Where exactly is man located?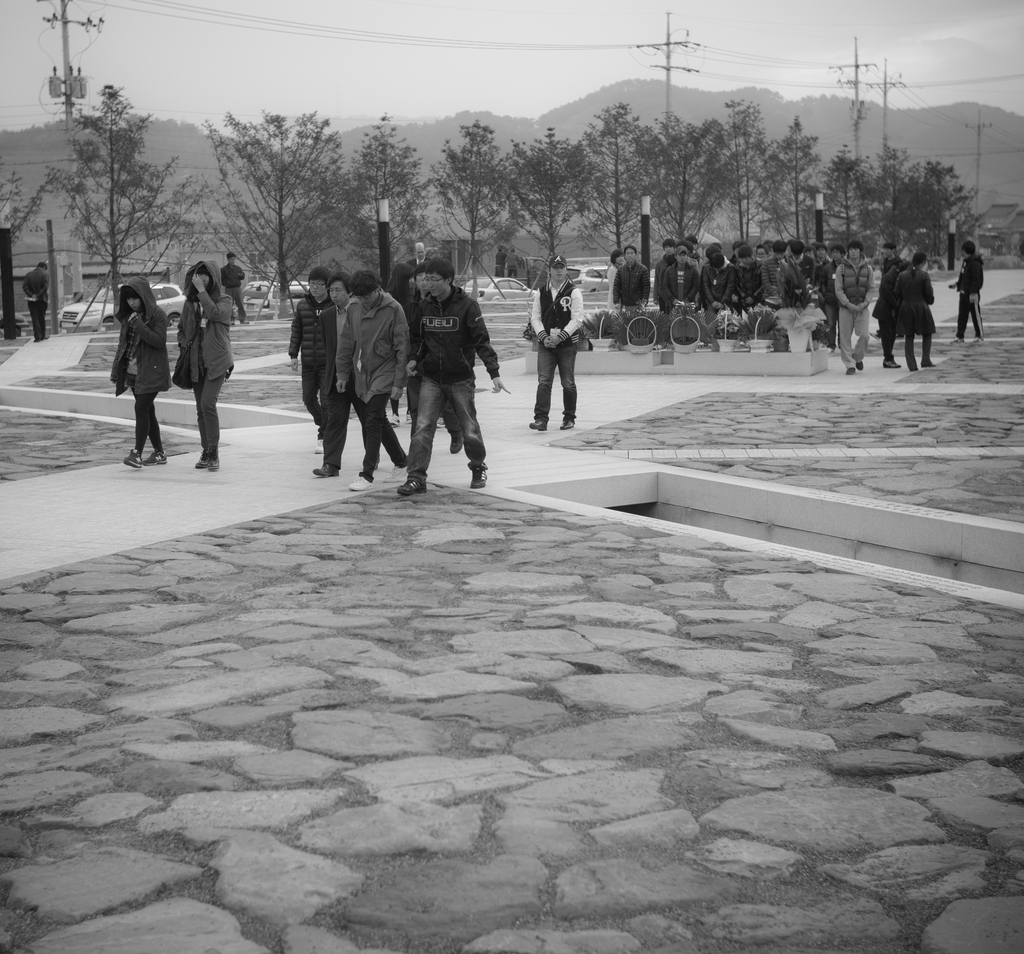
Its bounding box is {"x1": 951, "y1": 239, "x2": 984, "y2": 346}.
